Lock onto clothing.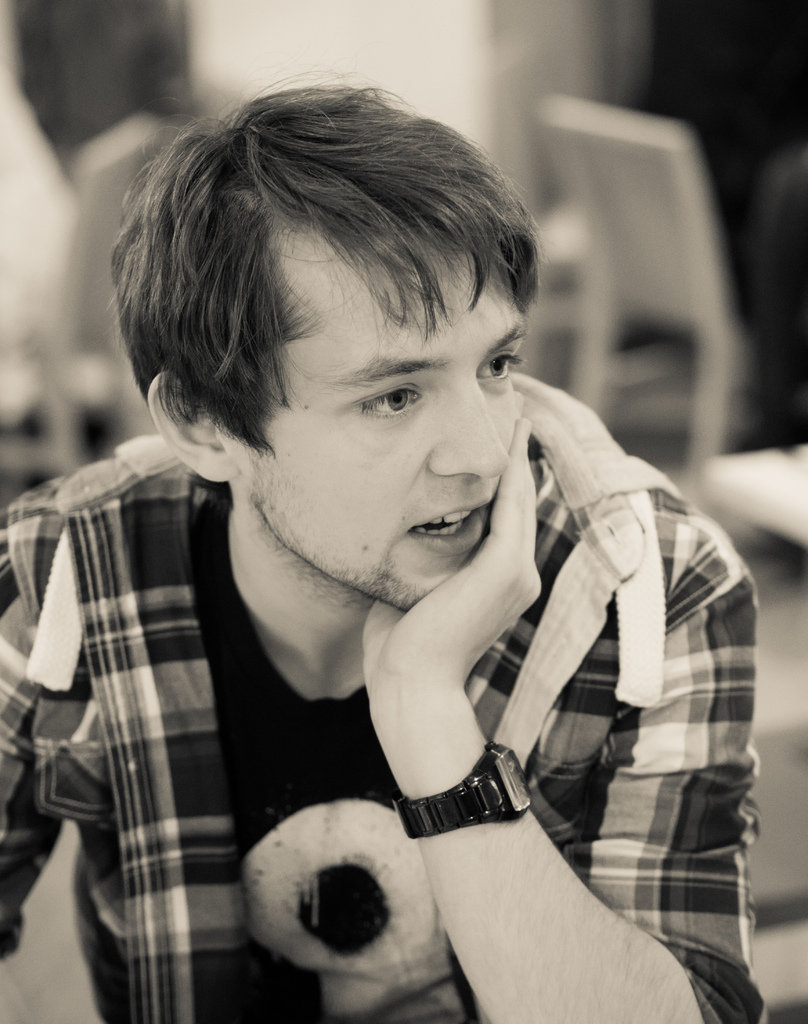
Locked: box(55, 234, 756, 1023).
